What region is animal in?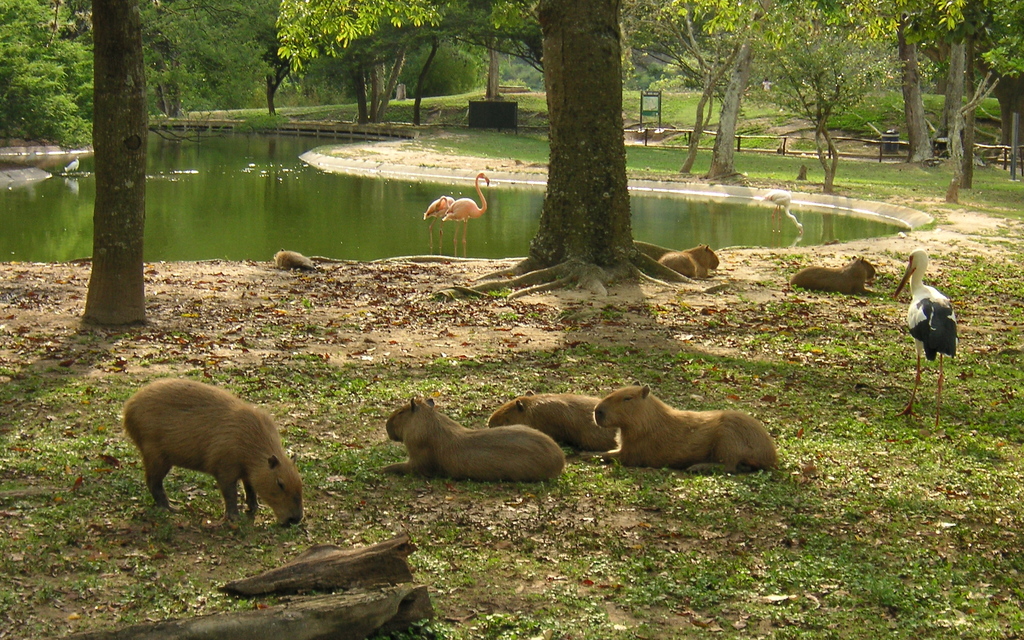
bbox=[63, 156, 83, 180].
